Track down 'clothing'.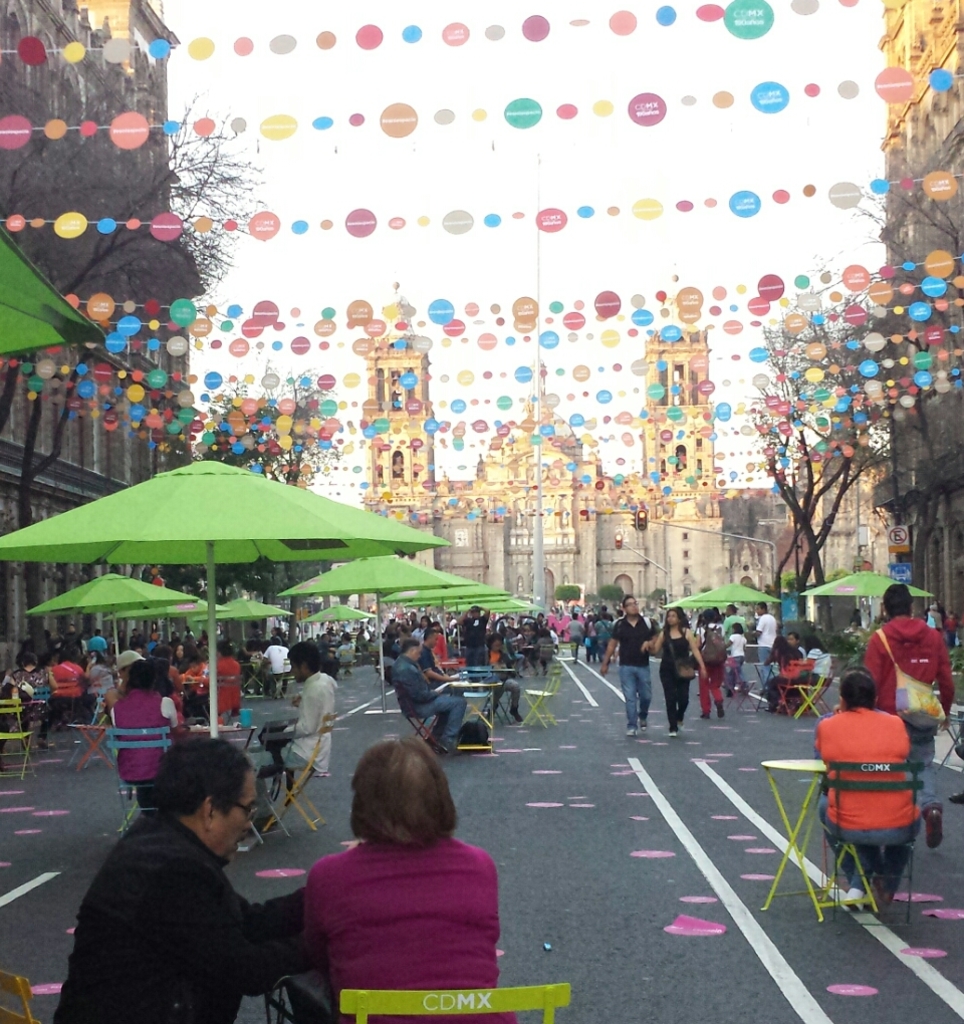
Tracked to locate(0, 604, 263, 730).
